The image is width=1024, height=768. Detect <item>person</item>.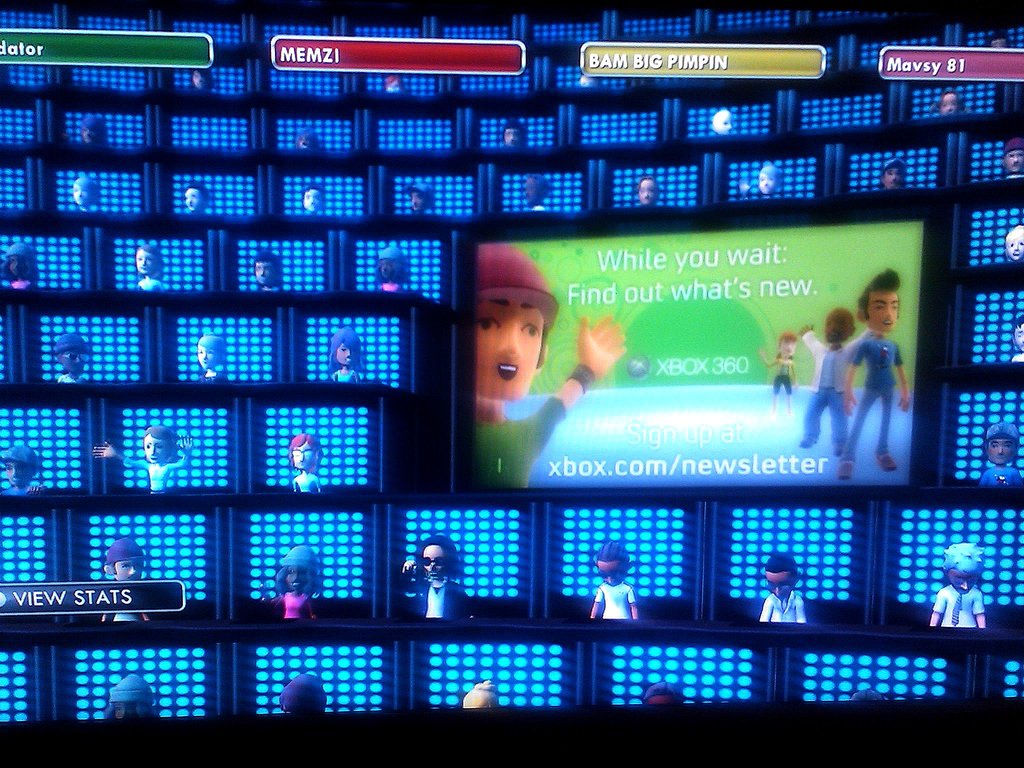
Detection: 51 331 92 384.
